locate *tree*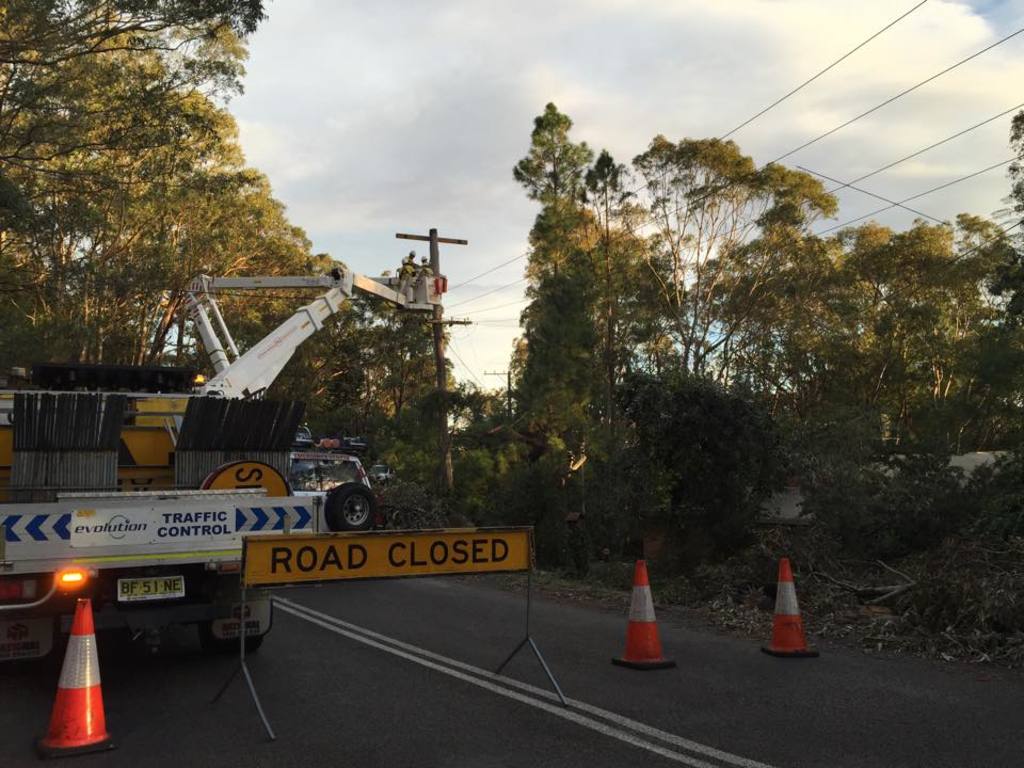
bbox(400, 288, 503, 530)
